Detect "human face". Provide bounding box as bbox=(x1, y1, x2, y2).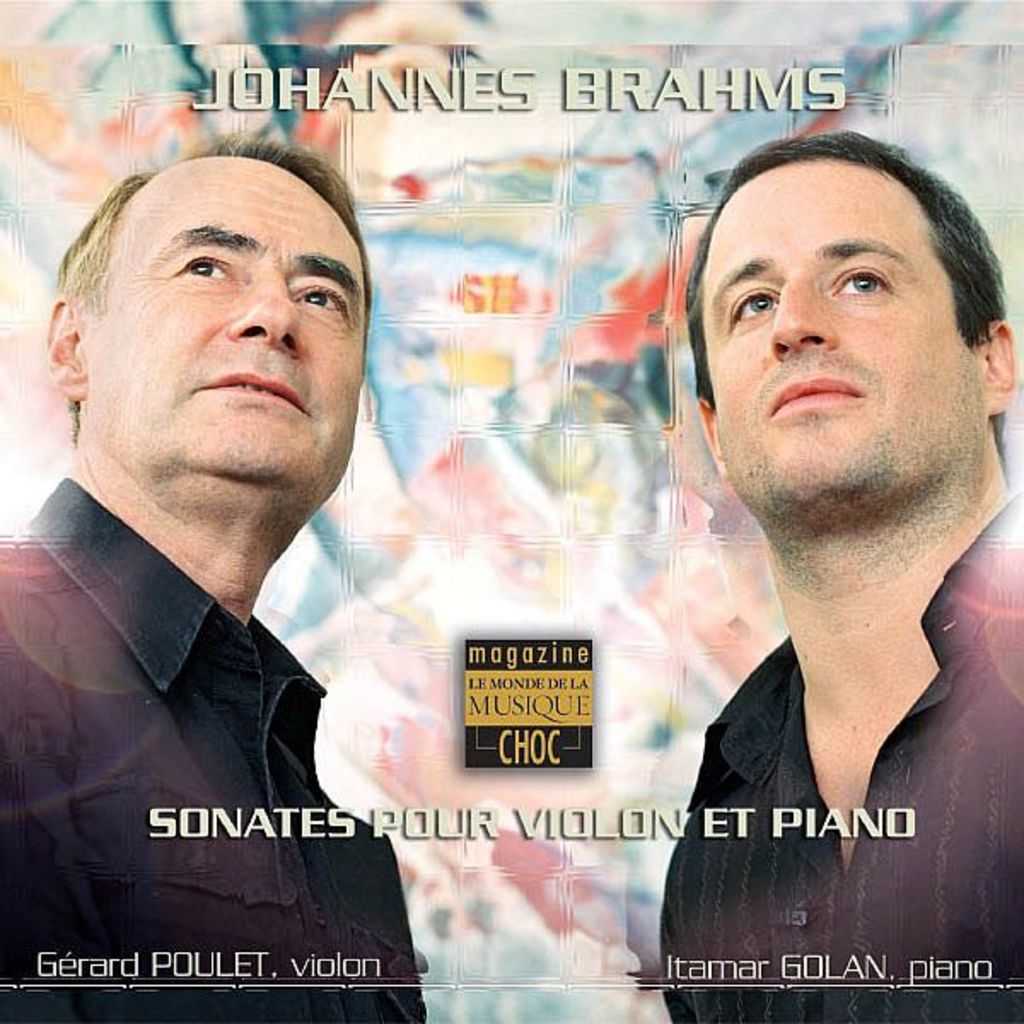
bbox=(80, 157, 365, 480).
